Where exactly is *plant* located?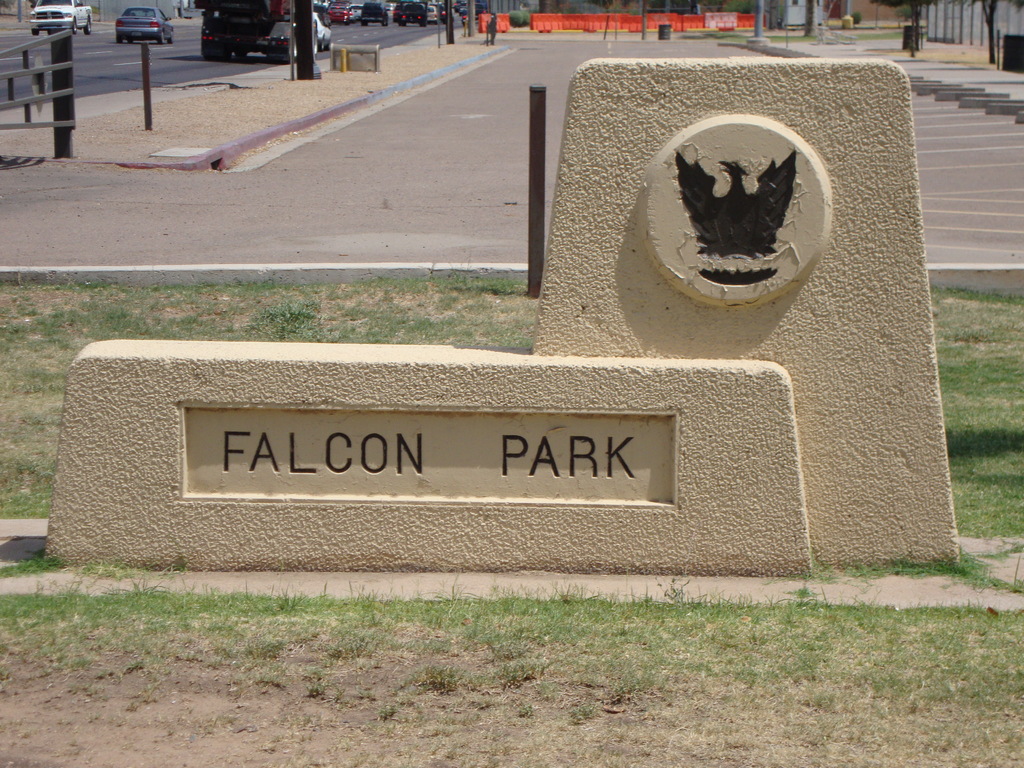
Its bounding box is BBox(511, 10, 527, 36).
